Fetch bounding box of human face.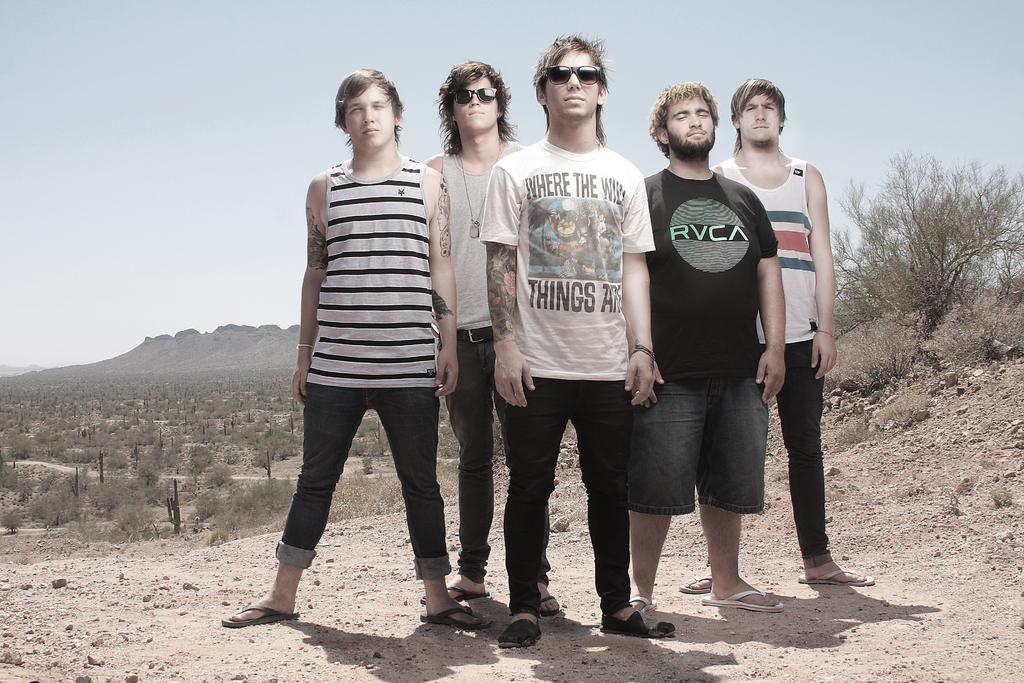
Bbox: [x1=540, y1=49, x2=600, y2=118].
